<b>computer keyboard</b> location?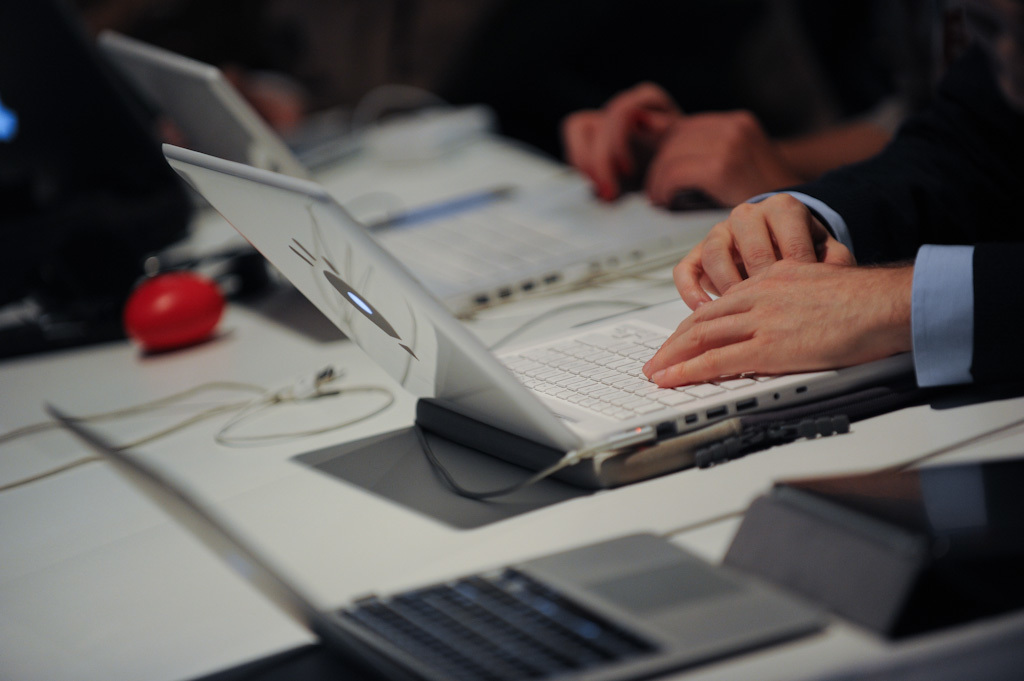
left=373, top=204, right=599, bottom=291
